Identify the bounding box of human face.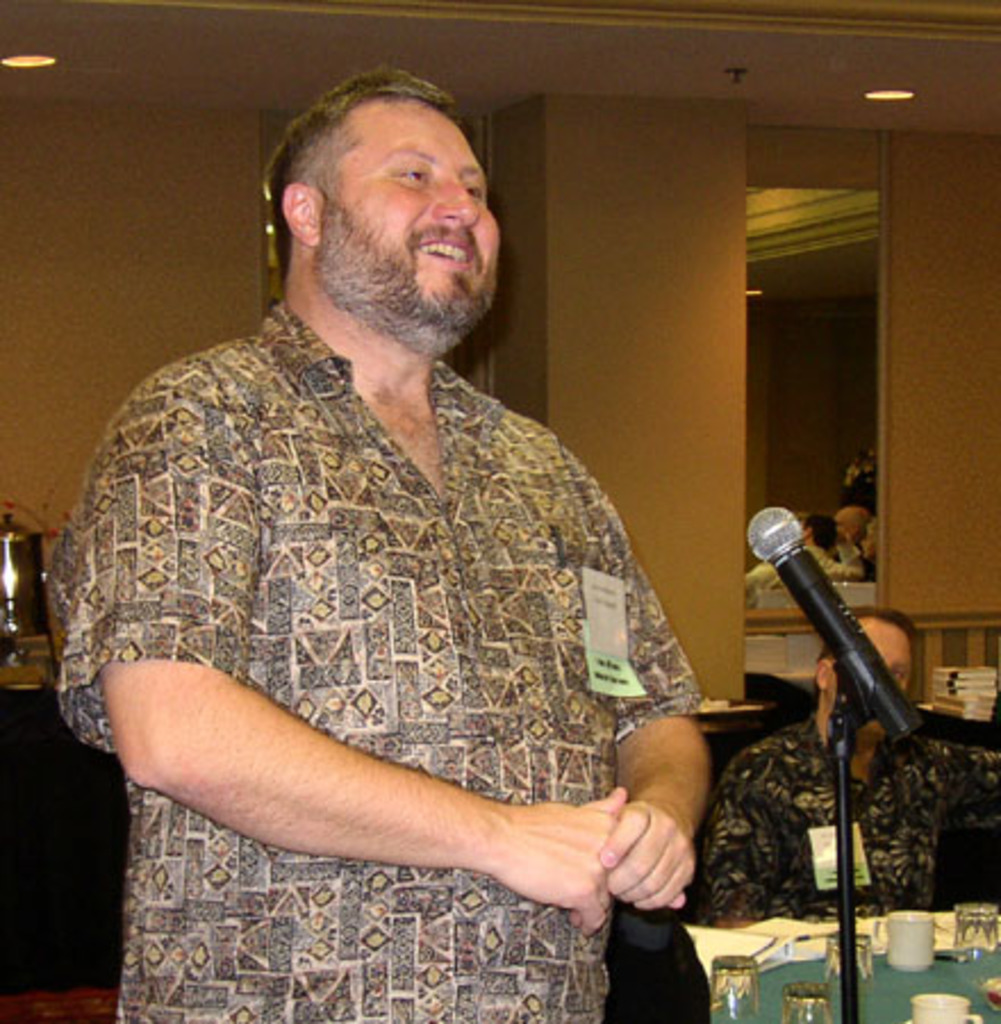
(left=319, top=96, right=503, bottom=323).
